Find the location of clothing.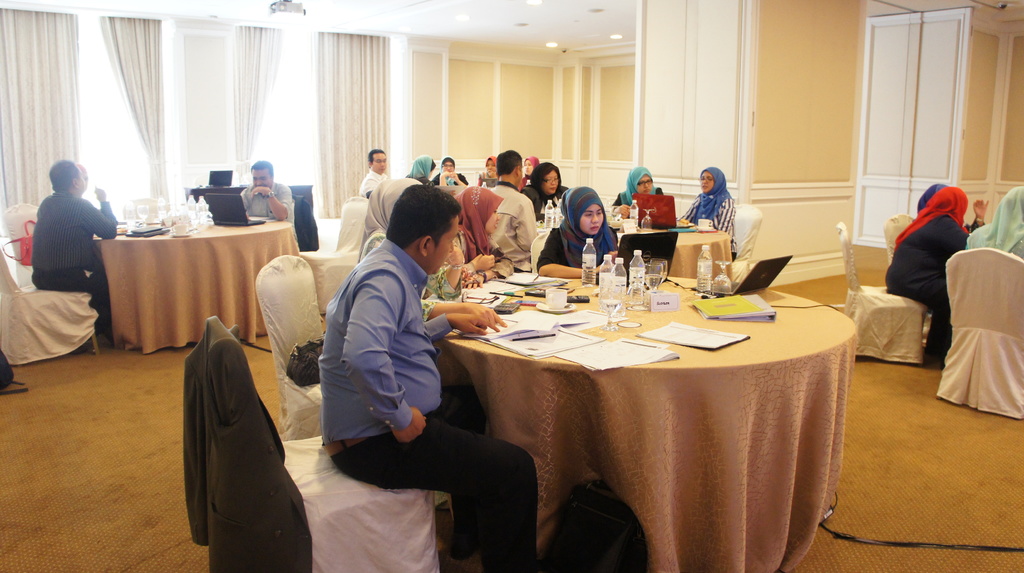
Location: box=[531, 186, 569, 220].
